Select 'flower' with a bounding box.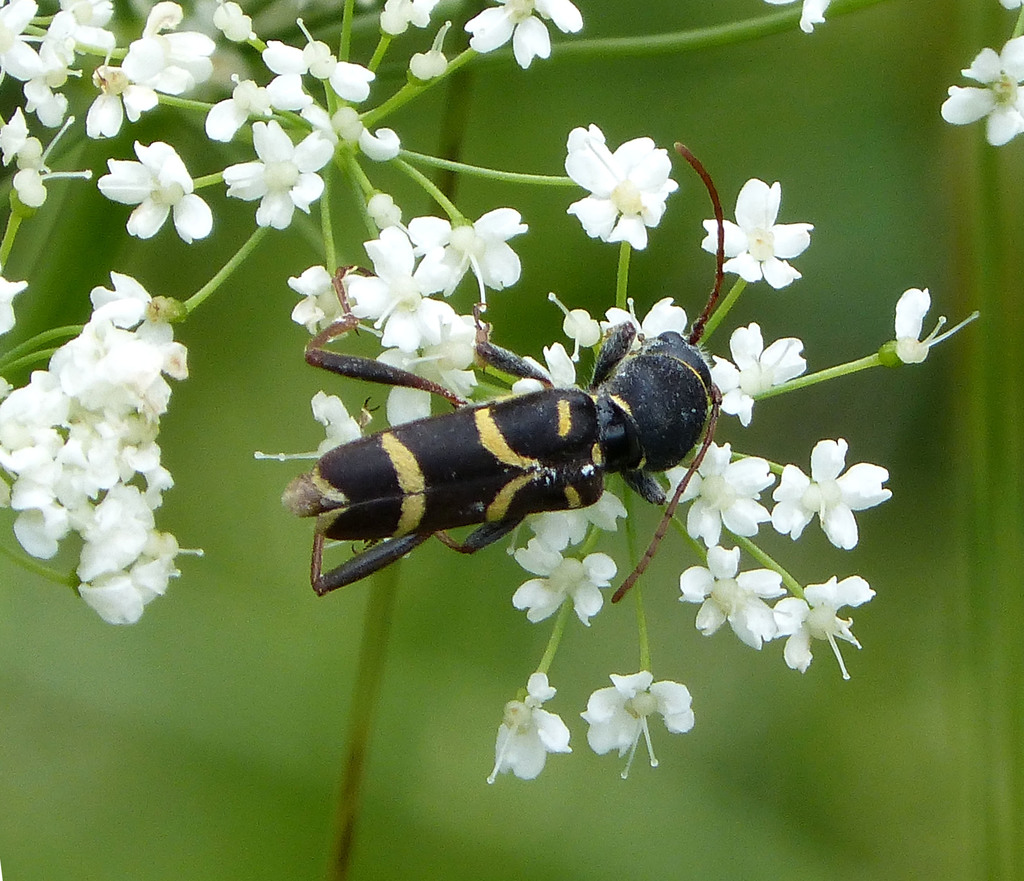
detection(708, 319, 812, 430).
